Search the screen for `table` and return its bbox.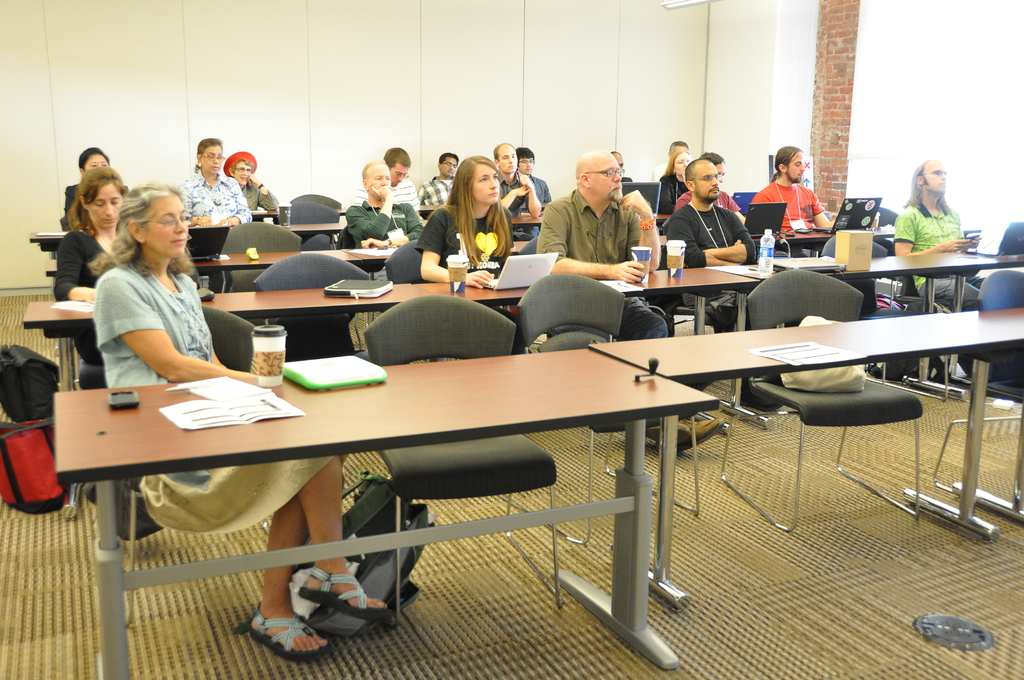
Found: 586, 300, 1023, 644.
